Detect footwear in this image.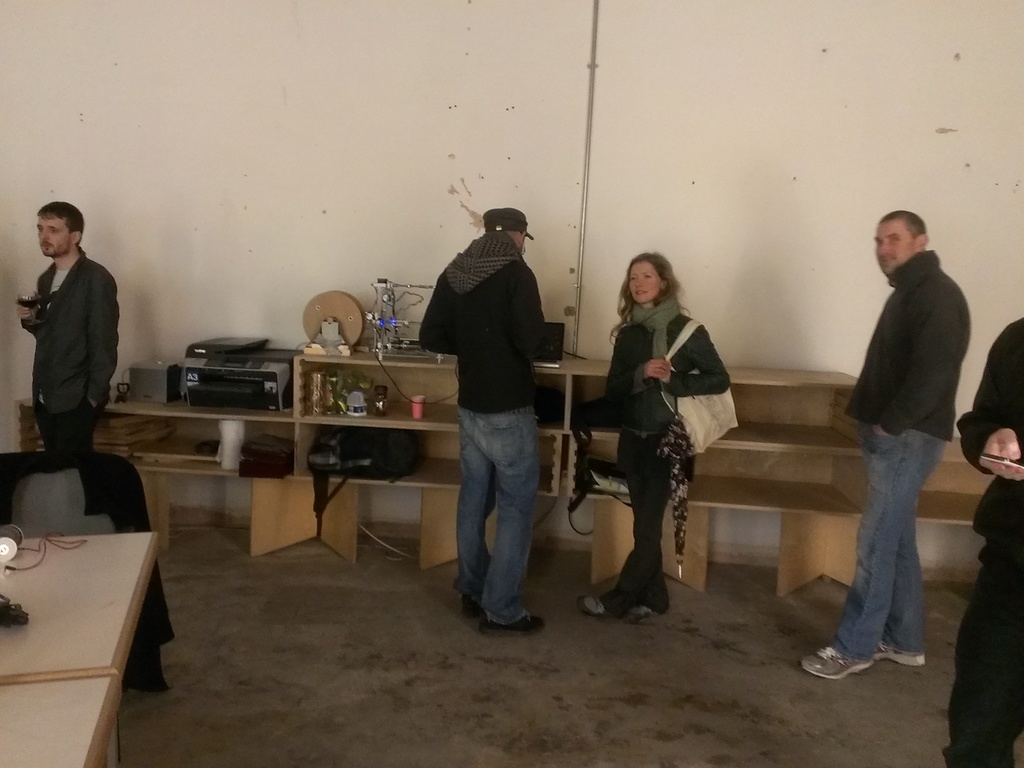
Detection: {"x1": 605, "y1": 605, "x2": 647, "y2": 625}.
